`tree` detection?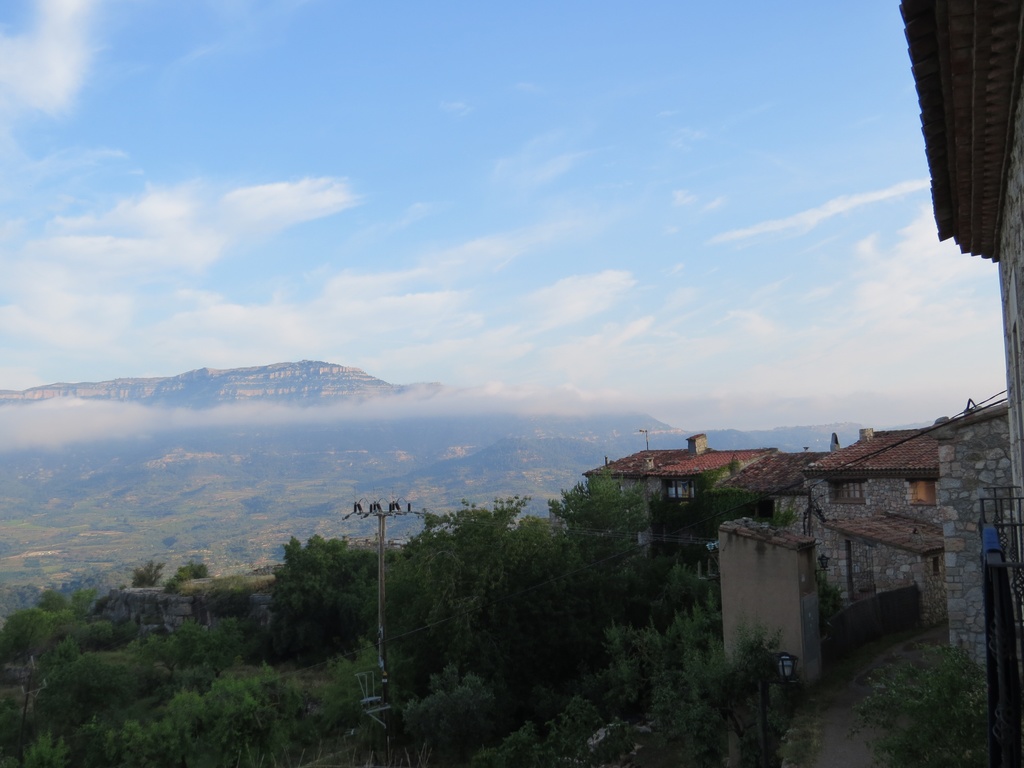
bbox=(204, 577, 252, 618)
